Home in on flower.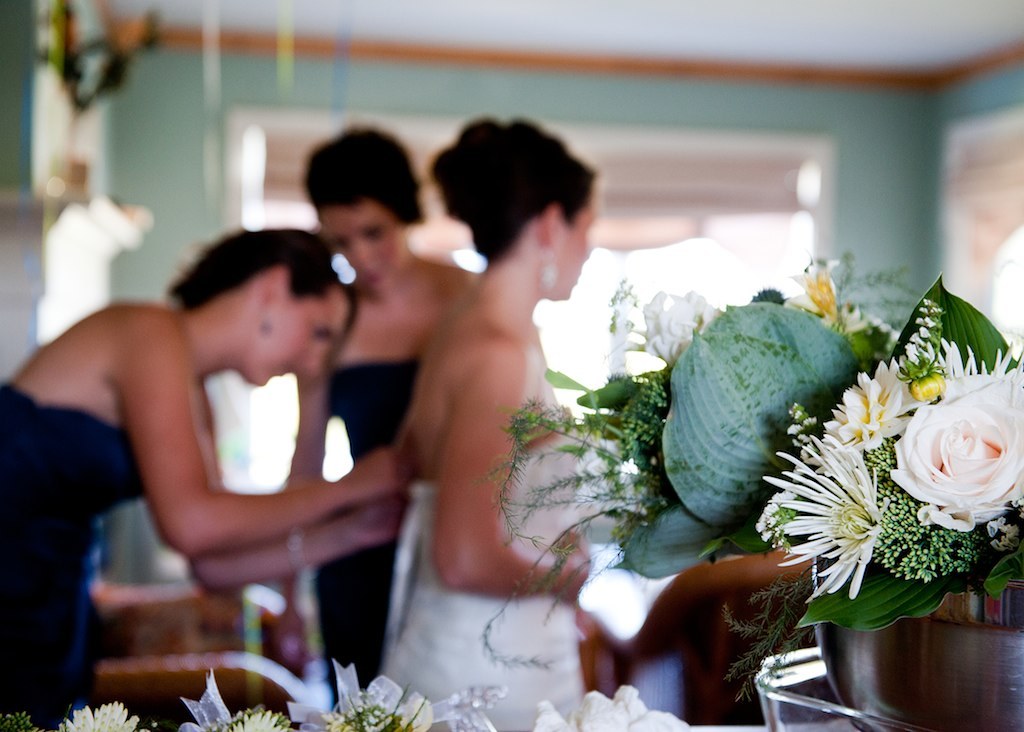
Homed in at rect(206, 714, 278, 731).
